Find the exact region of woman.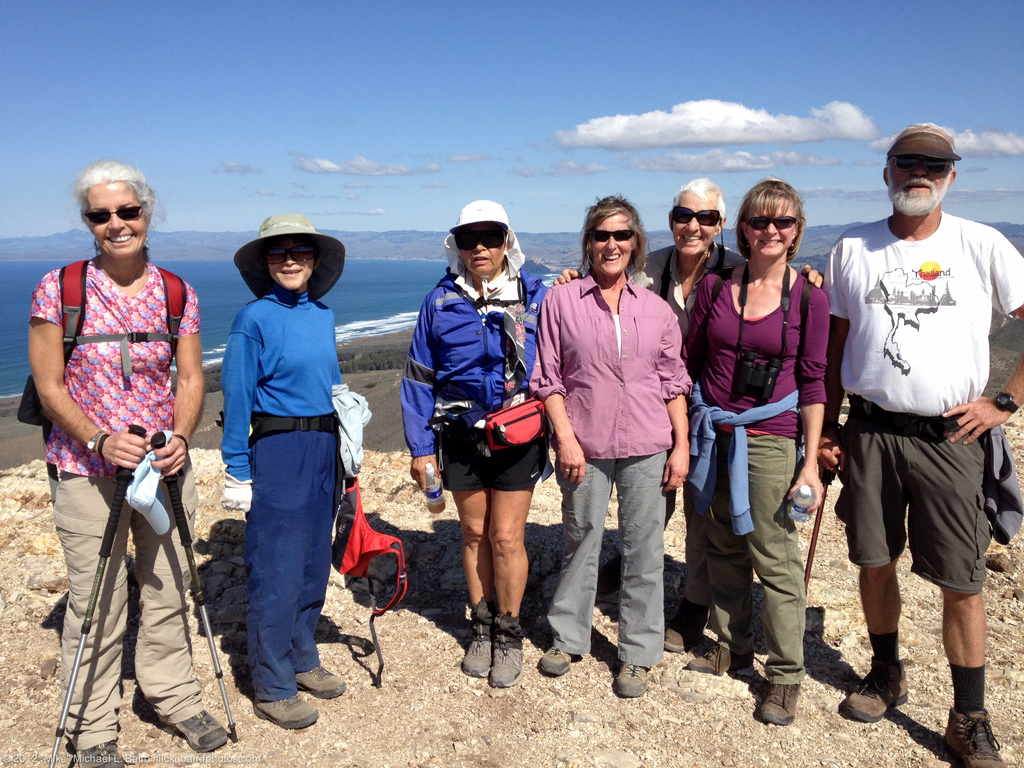
Exact region: (x1=220, y1=211, x2=362, y2=733).
